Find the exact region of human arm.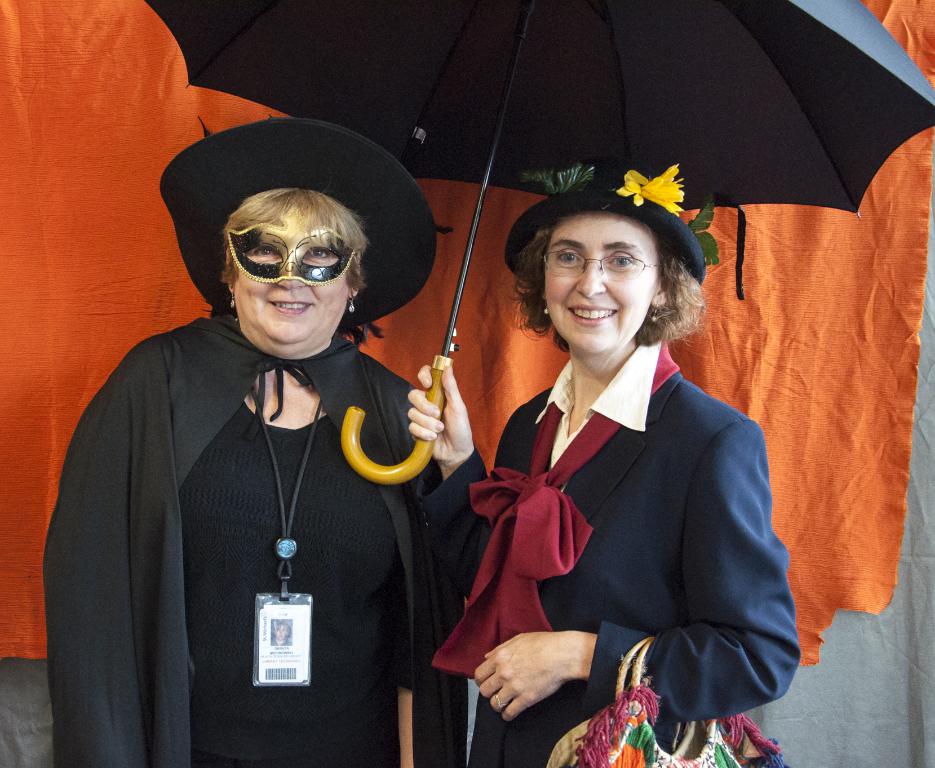
Exact region: 47/341/156/767.
